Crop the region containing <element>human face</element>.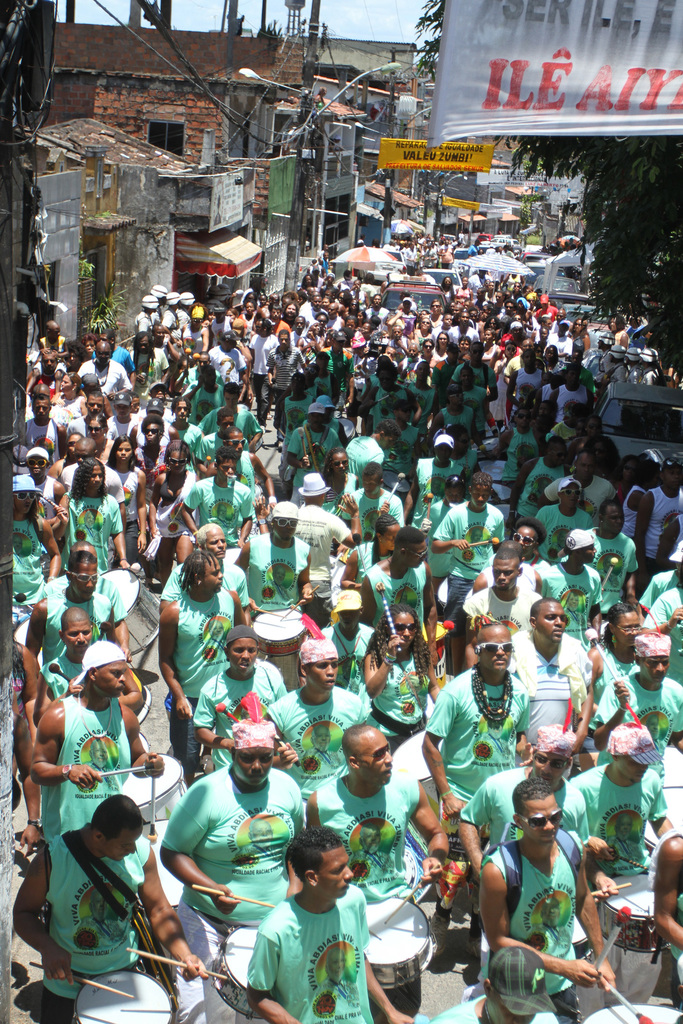
Crop region: crop(102, 828, 144, 863).
